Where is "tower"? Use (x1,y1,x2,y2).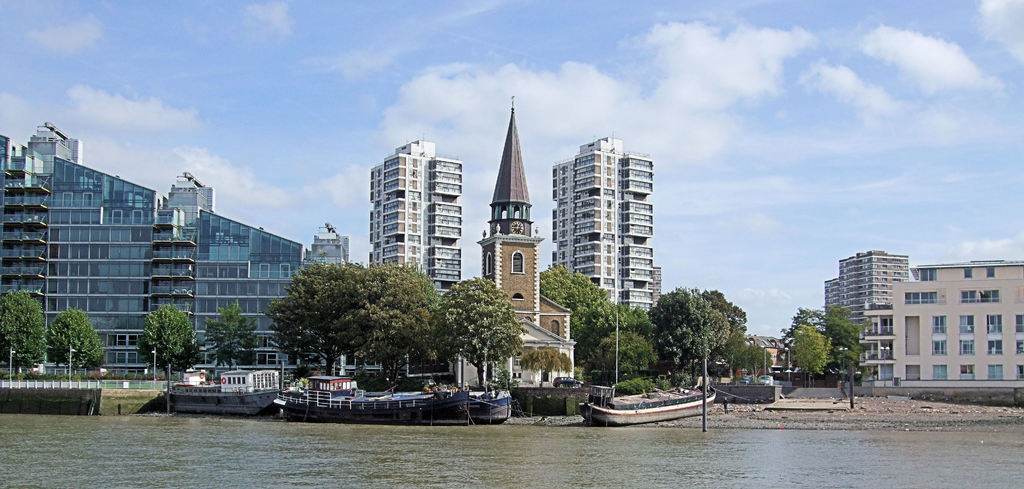
(812,246,910,383).
